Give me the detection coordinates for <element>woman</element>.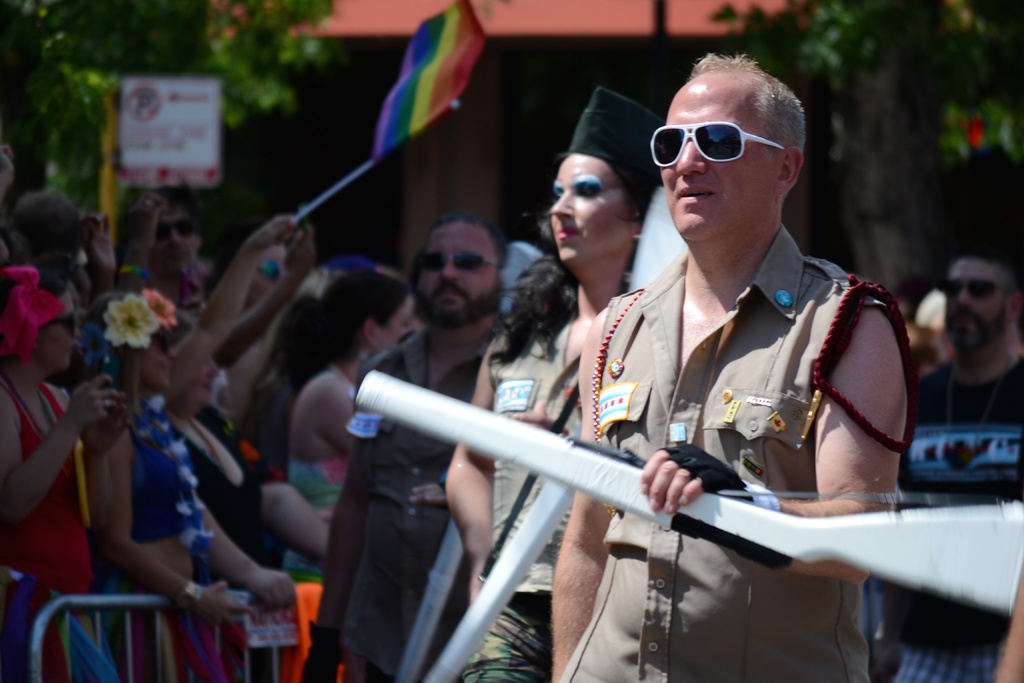
(93, 286, 253, 682).
